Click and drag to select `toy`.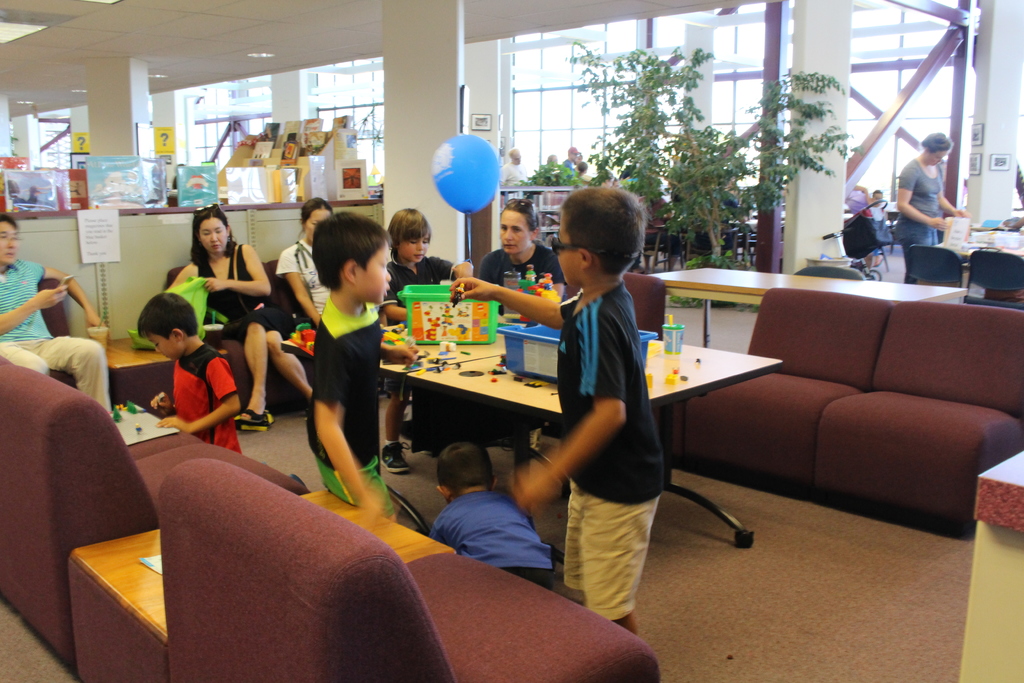
Selection: {"x1": 397, "y1": 276, "x2": 507, "y2": 364}.
